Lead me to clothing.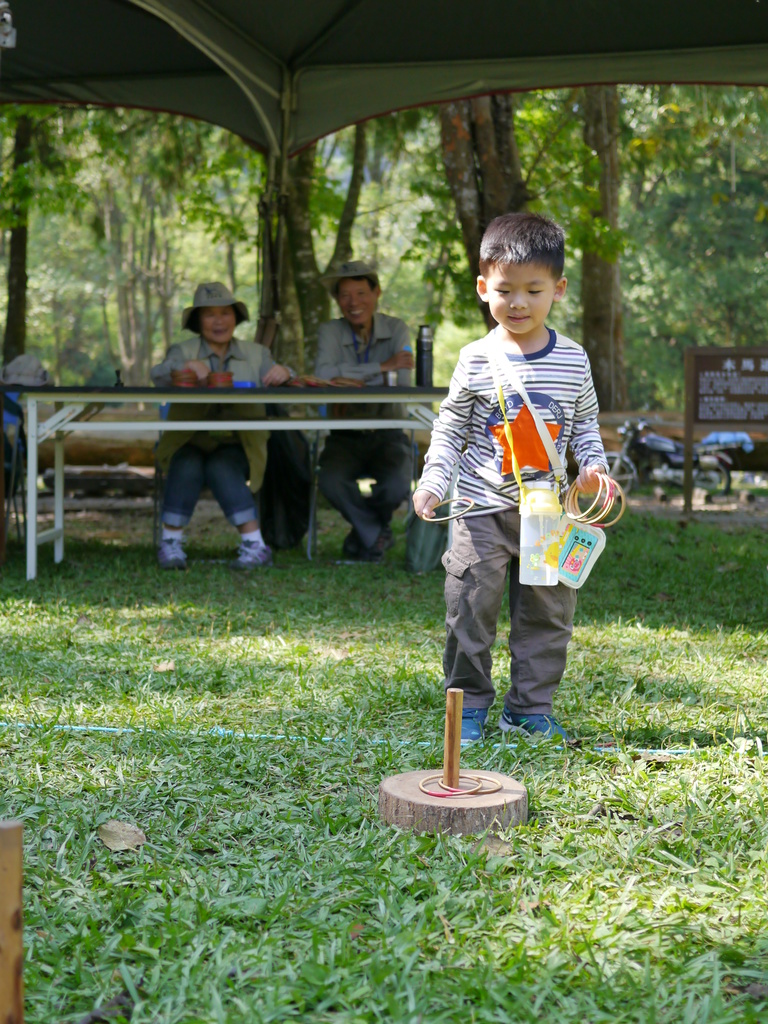
Lead to box=[426, 326, 608, 717].
